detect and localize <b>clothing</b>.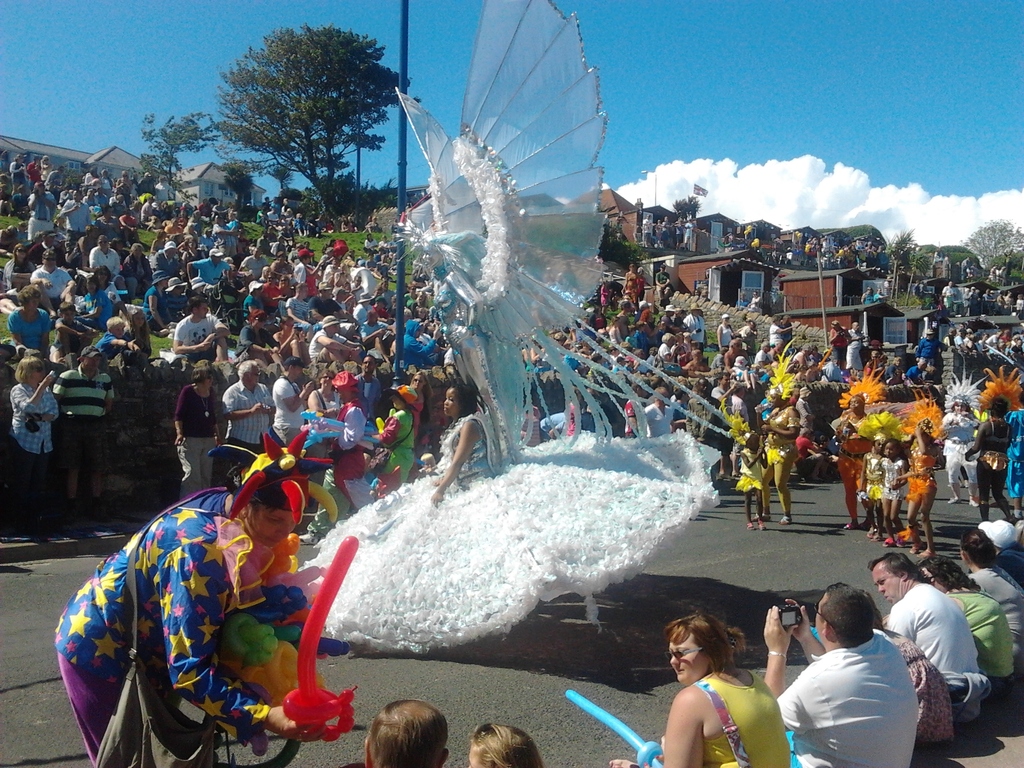
Localized at Rect(222, 384, 285, 456).
